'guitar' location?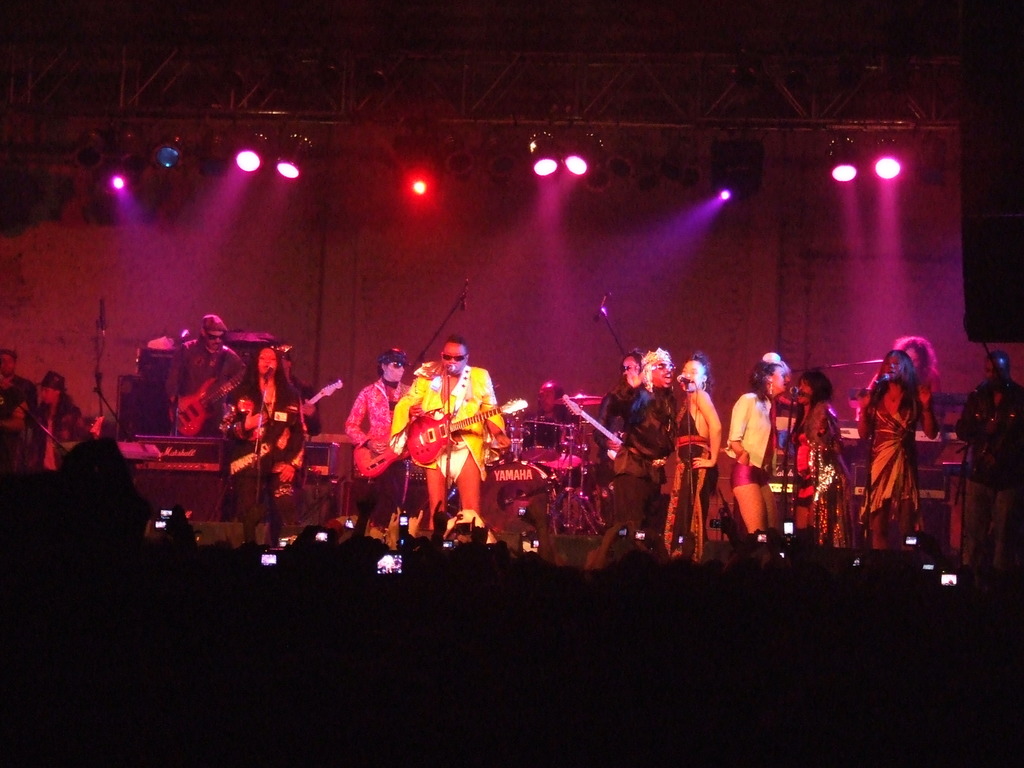
bbox=(254, 379, 345, 465)
